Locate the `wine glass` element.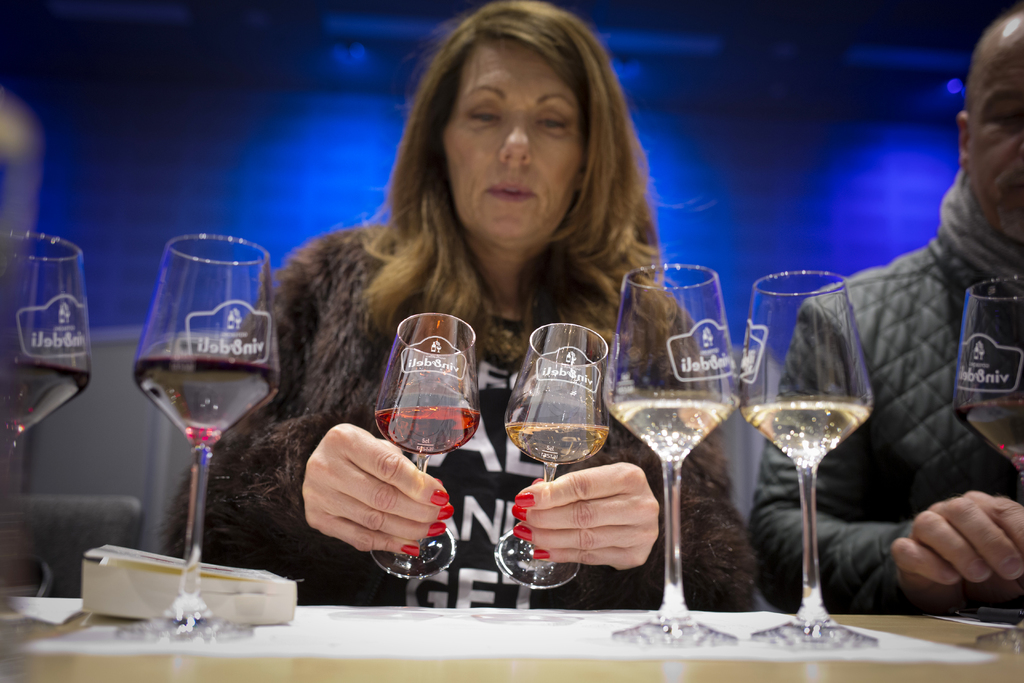
Element bbox: bbox=[602, 263, 737, 650].
